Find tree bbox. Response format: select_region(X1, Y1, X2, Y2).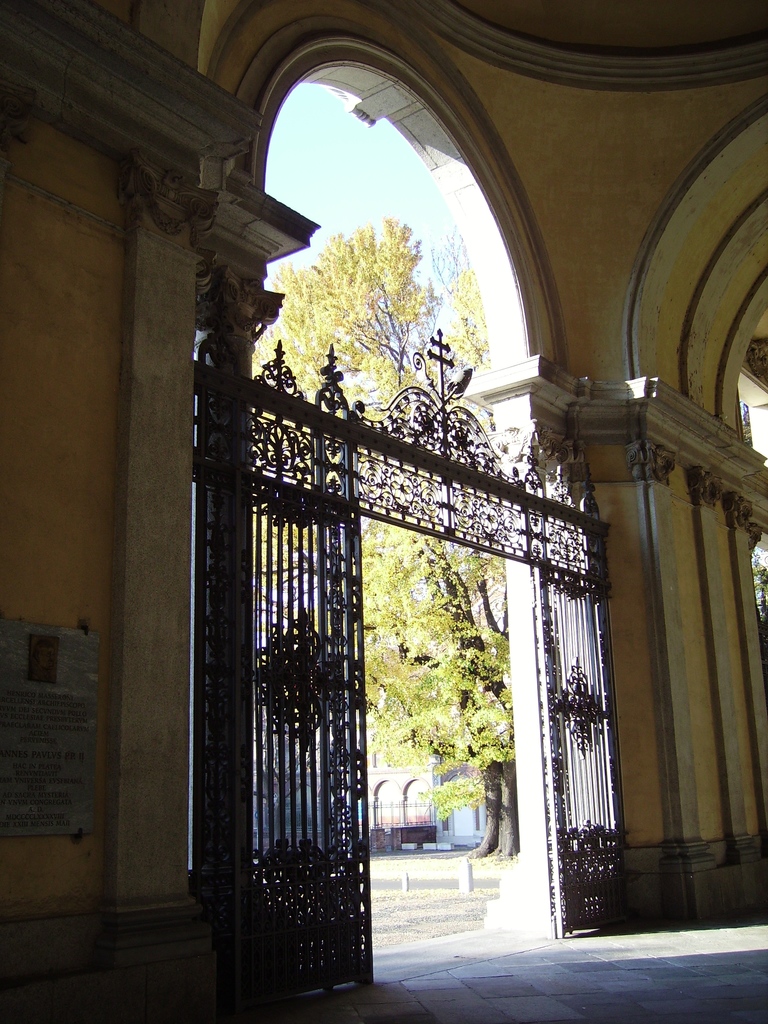
select_region(243, 217, 505, 870).
